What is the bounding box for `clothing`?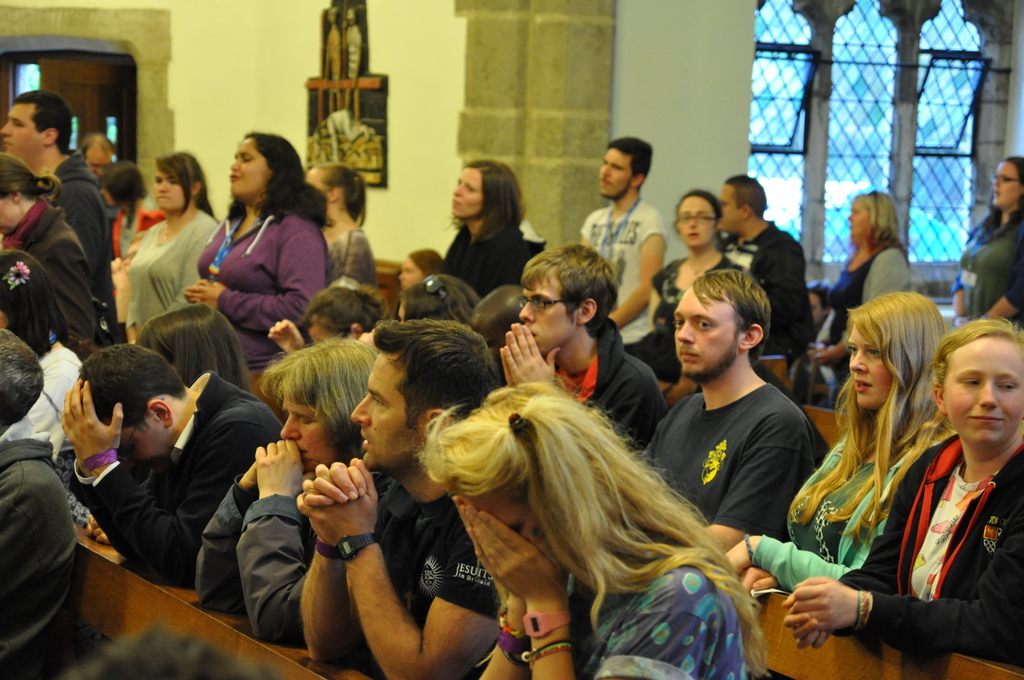
BBox(889, 406, 1023, 668).
